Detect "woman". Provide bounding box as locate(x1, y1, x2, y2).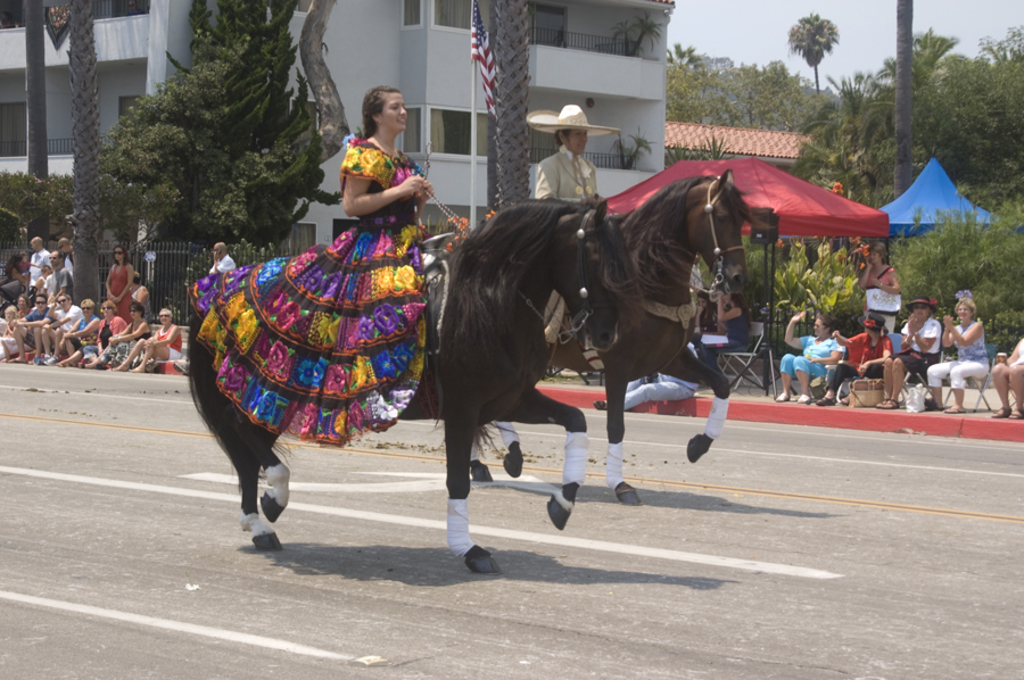
locate(819, 315, 898, 403).
